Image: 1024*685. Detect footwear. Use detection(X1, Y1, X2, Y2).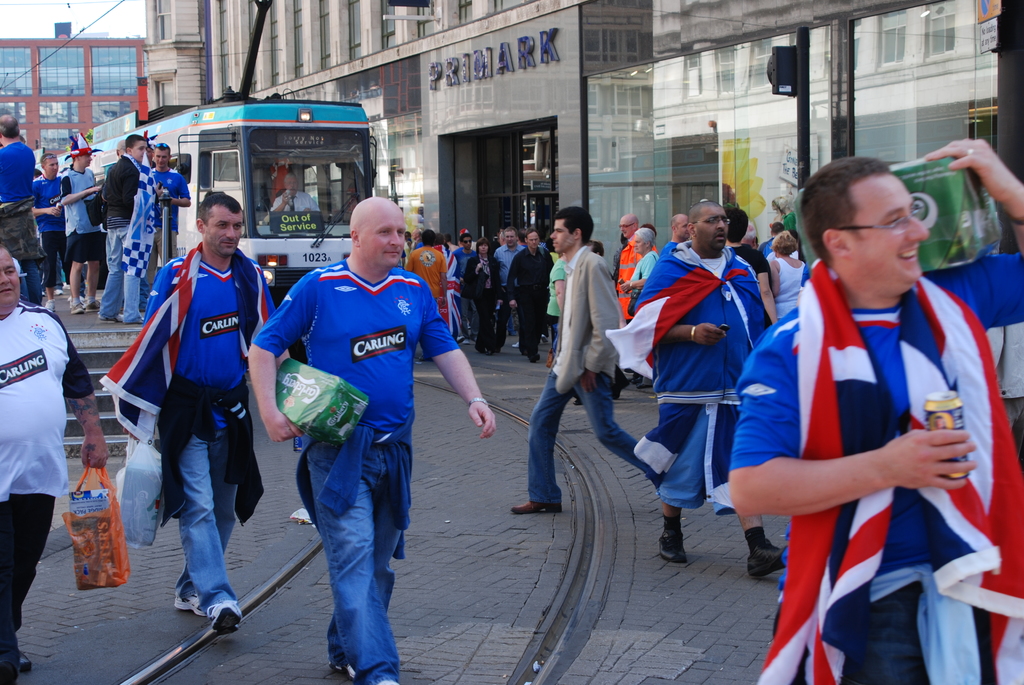
detection(134, 317, 146, 324).
